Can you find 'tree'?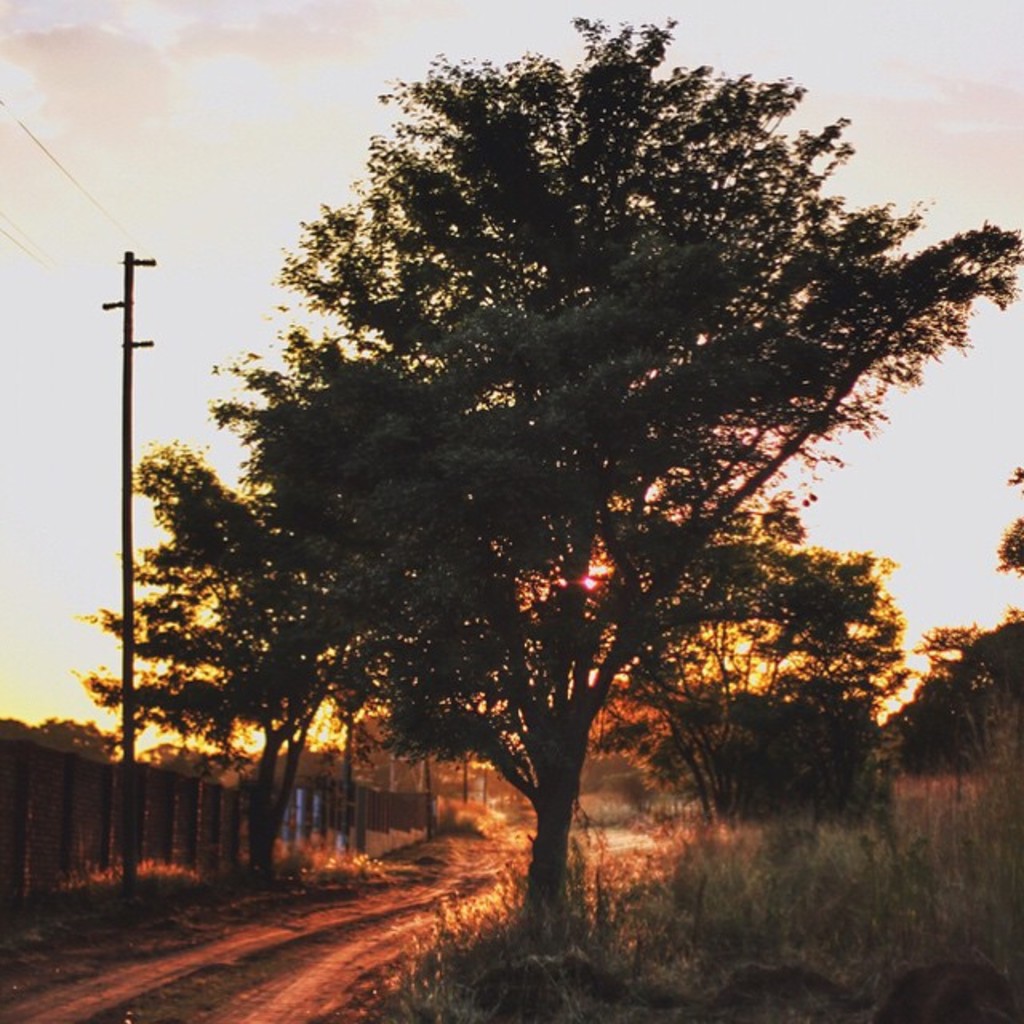
Yes, bounding box: region(888, 675, 979, 773).
